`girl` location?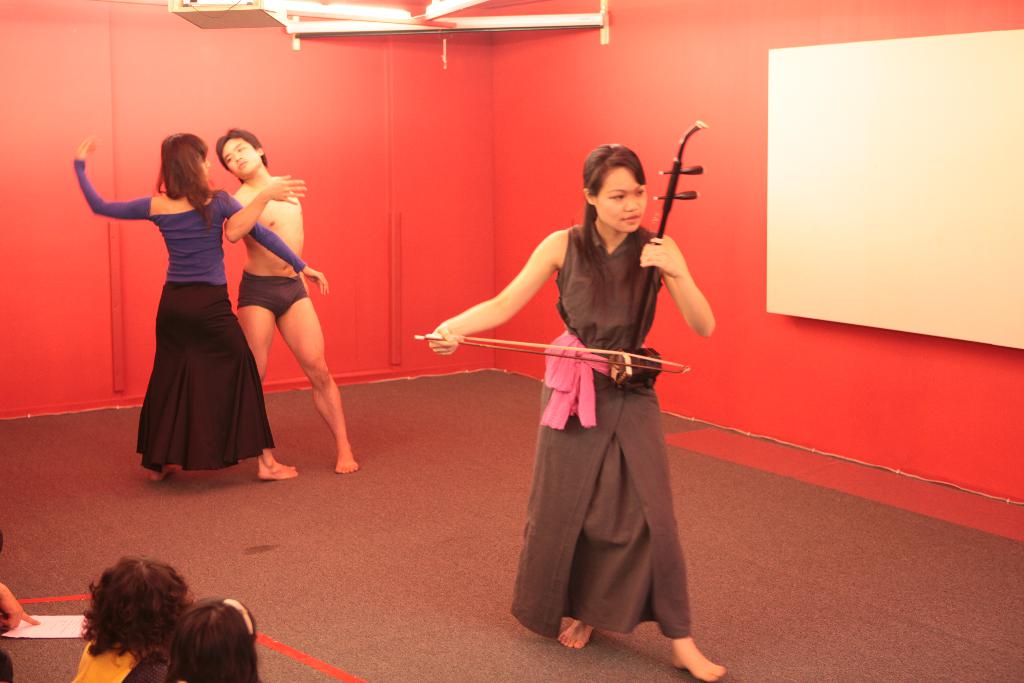
<region>422, 145, 716, 682</region>
